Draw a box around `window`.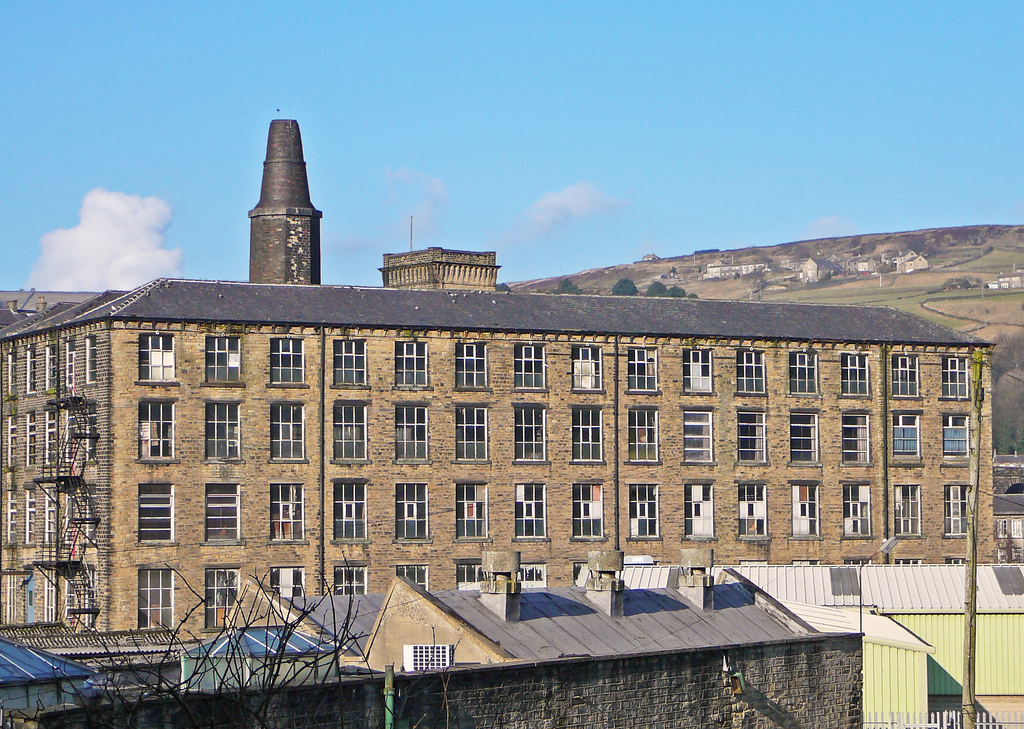
[x1=28, y1=411, x2=34, y2=466].
